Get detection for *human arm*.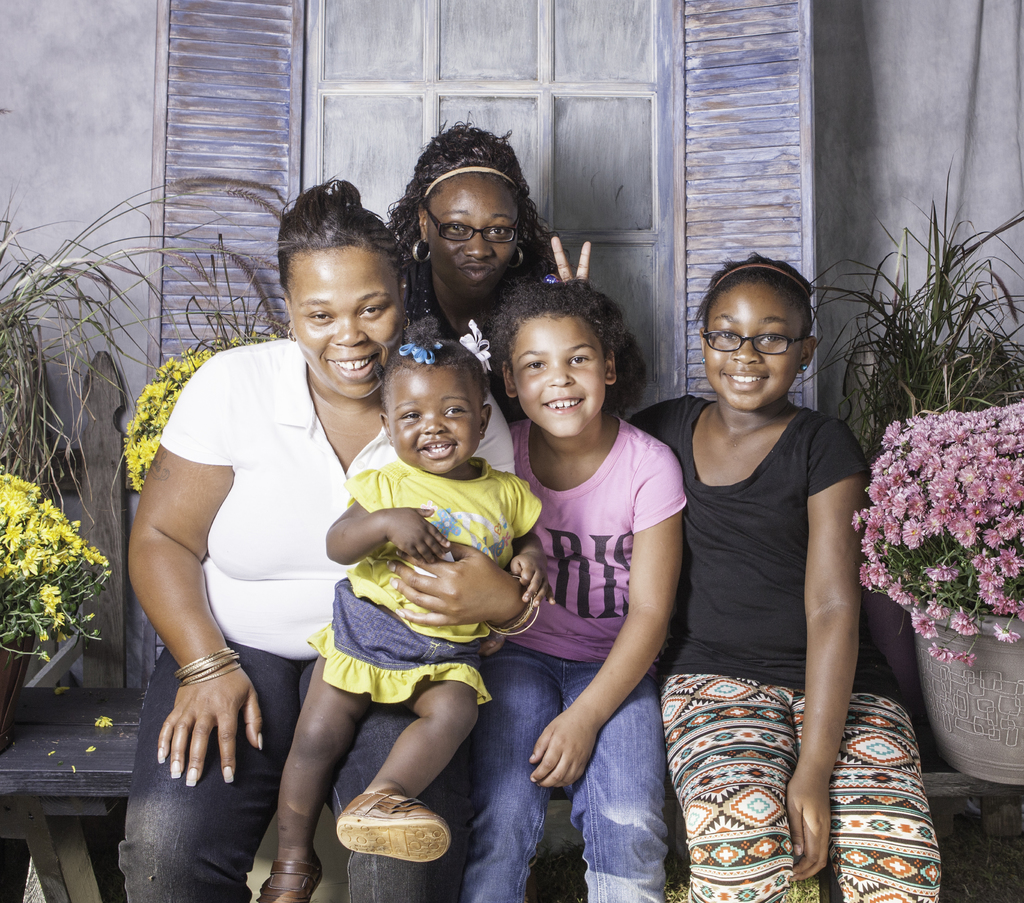
Detection: rect(507, 485, 556, 606).
